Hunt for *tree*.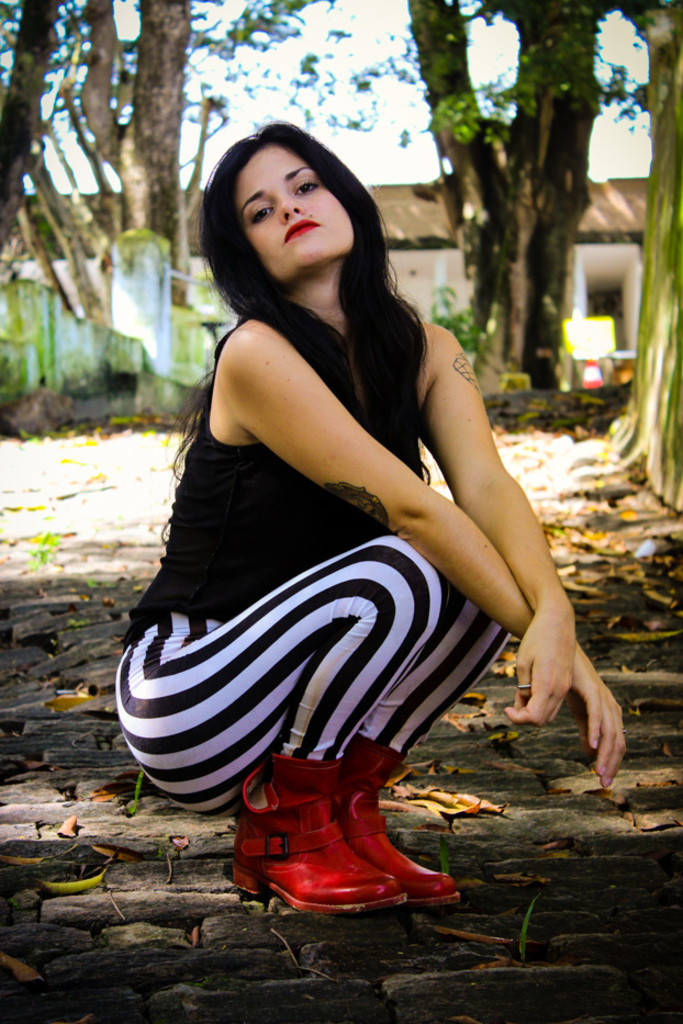
Hunted down at bbox(0, 0, 339, 277).
